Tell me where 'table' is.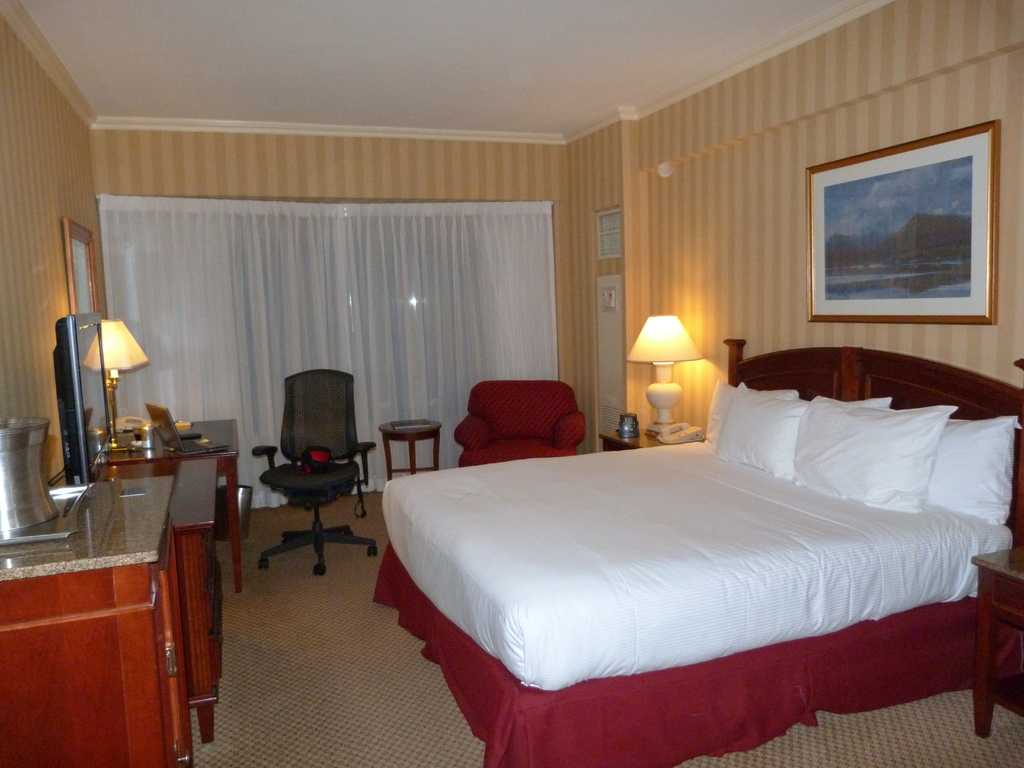
'table' is at BBox(974, 545, 1021, 739).
